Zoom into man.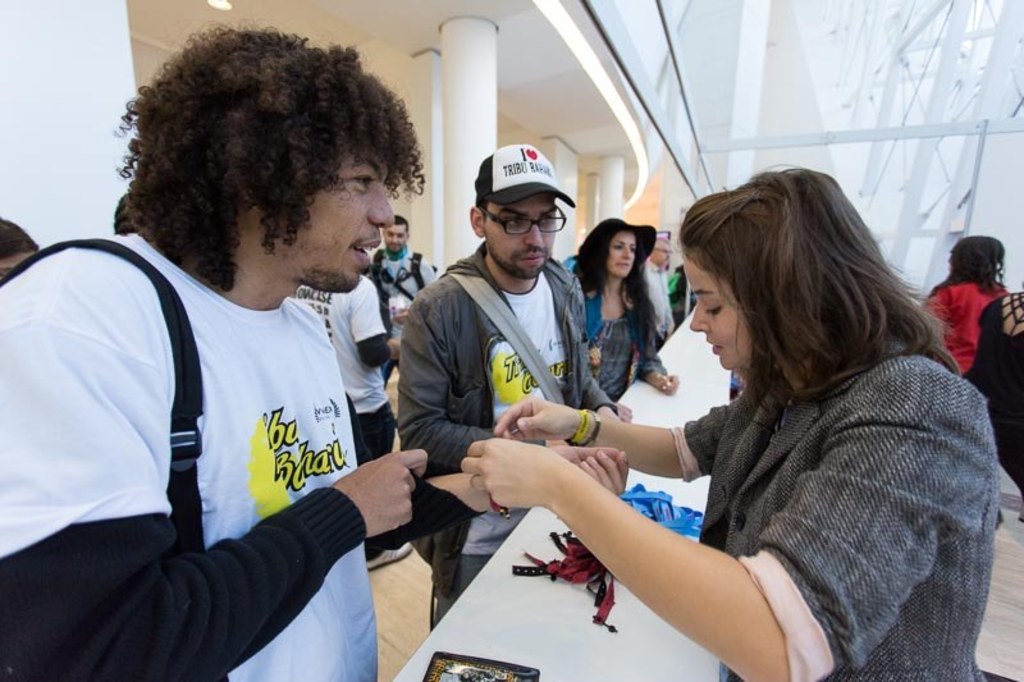
Zoom target: <bbox>291, 274, 416, 572</bbox>.
